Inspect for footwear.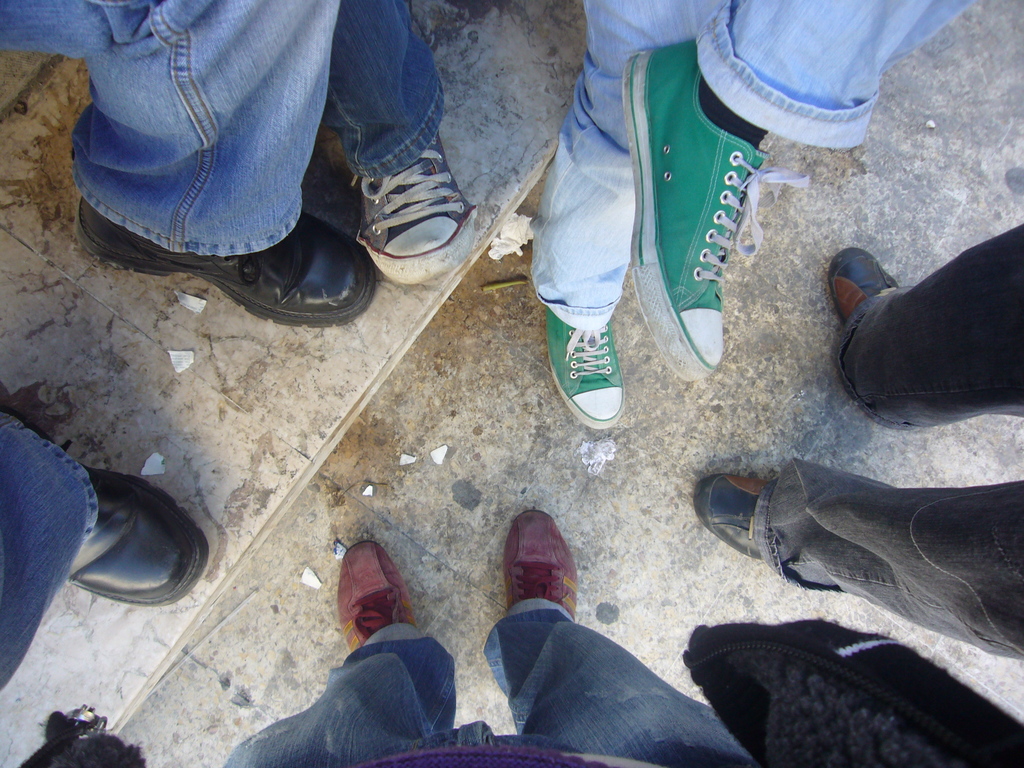
Inspection: bbox=[335, 544, 421, 658].
